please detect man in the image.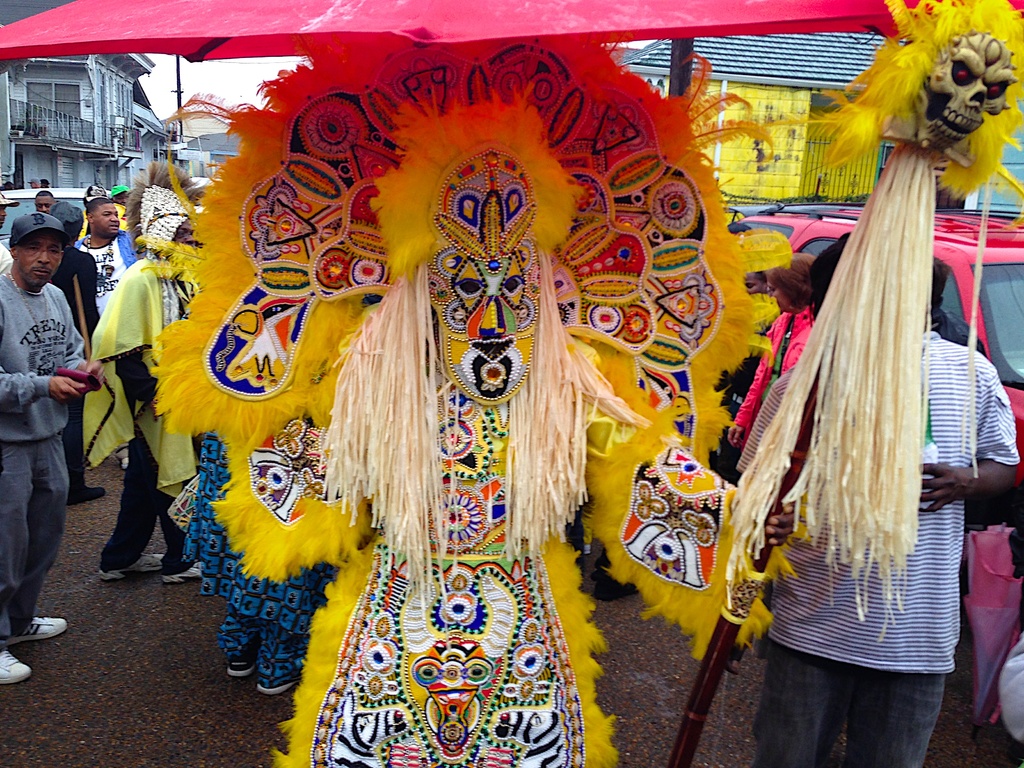
[left=70, top=188, right=145, bottom=472].
